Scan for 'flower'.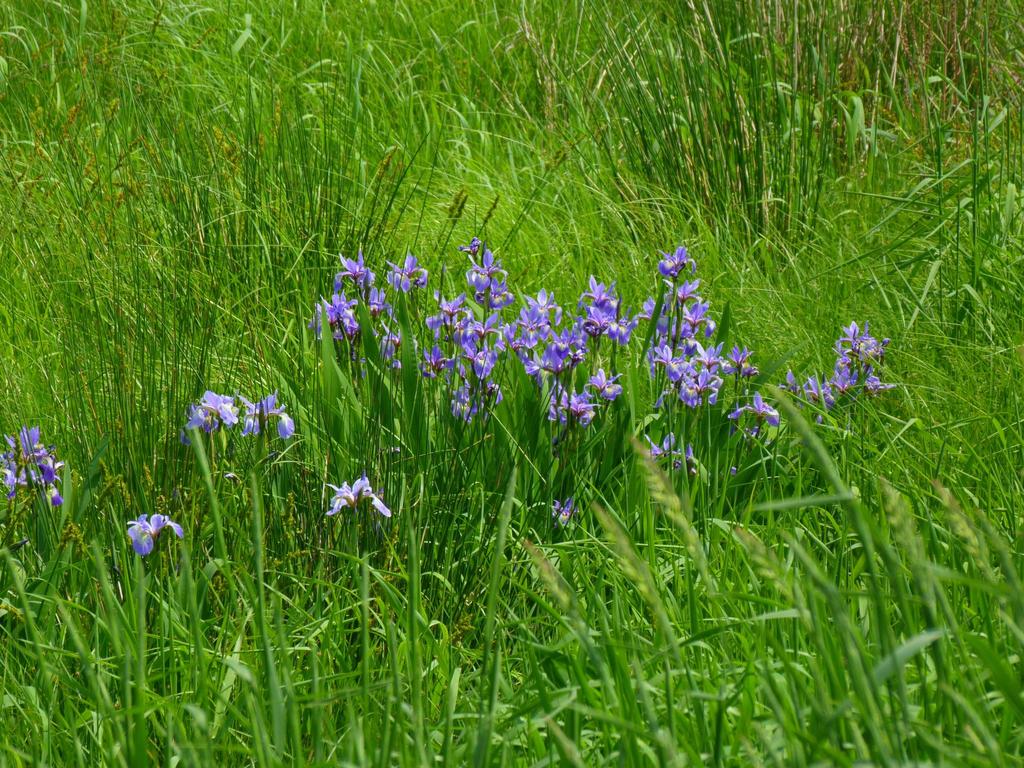
Scan result: [x1=33, y1=455, x2=63, y2=490].
